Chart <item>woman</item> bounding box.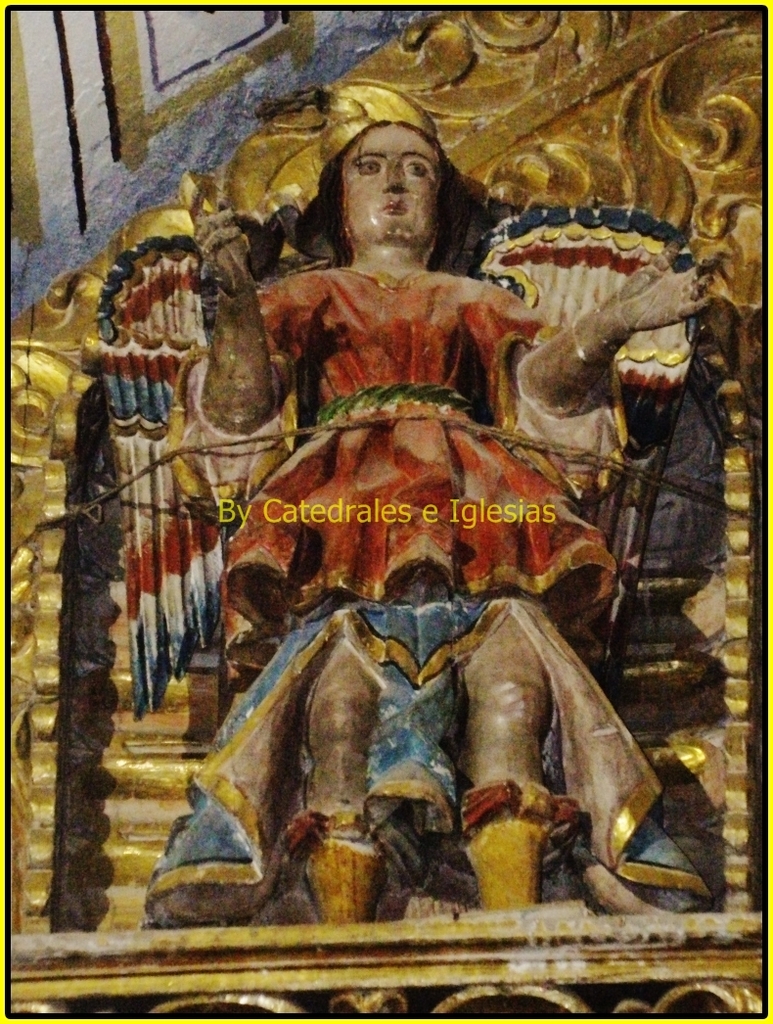
Charted: 135,85,620,871.
